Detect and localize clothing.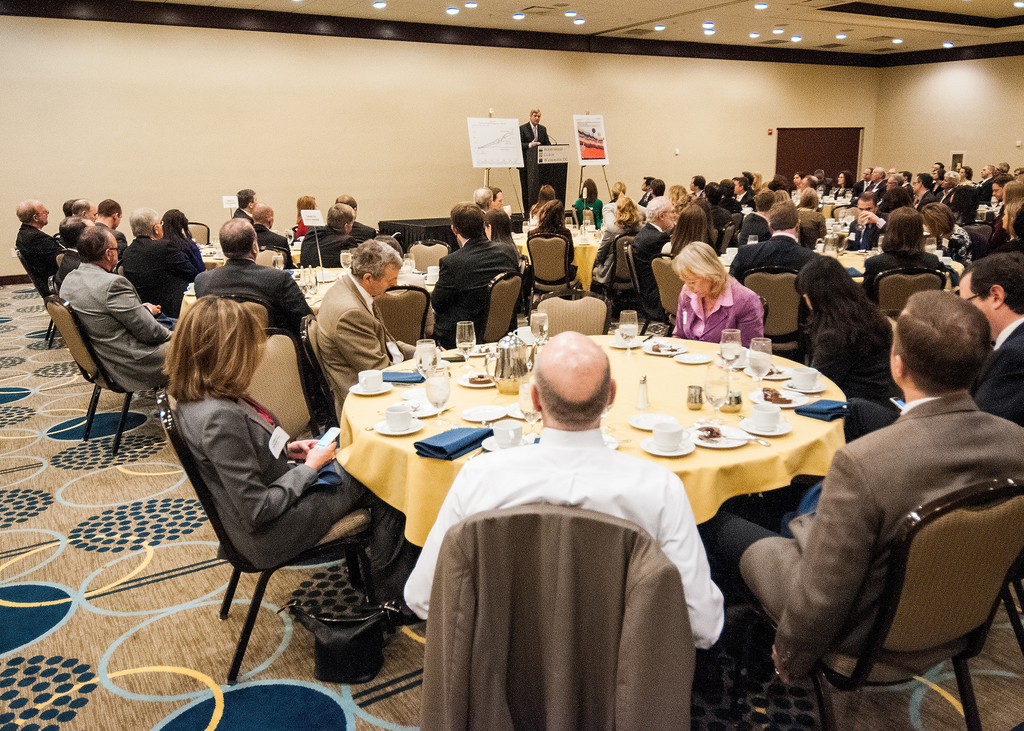
Localized at [715,392,1023,692].
